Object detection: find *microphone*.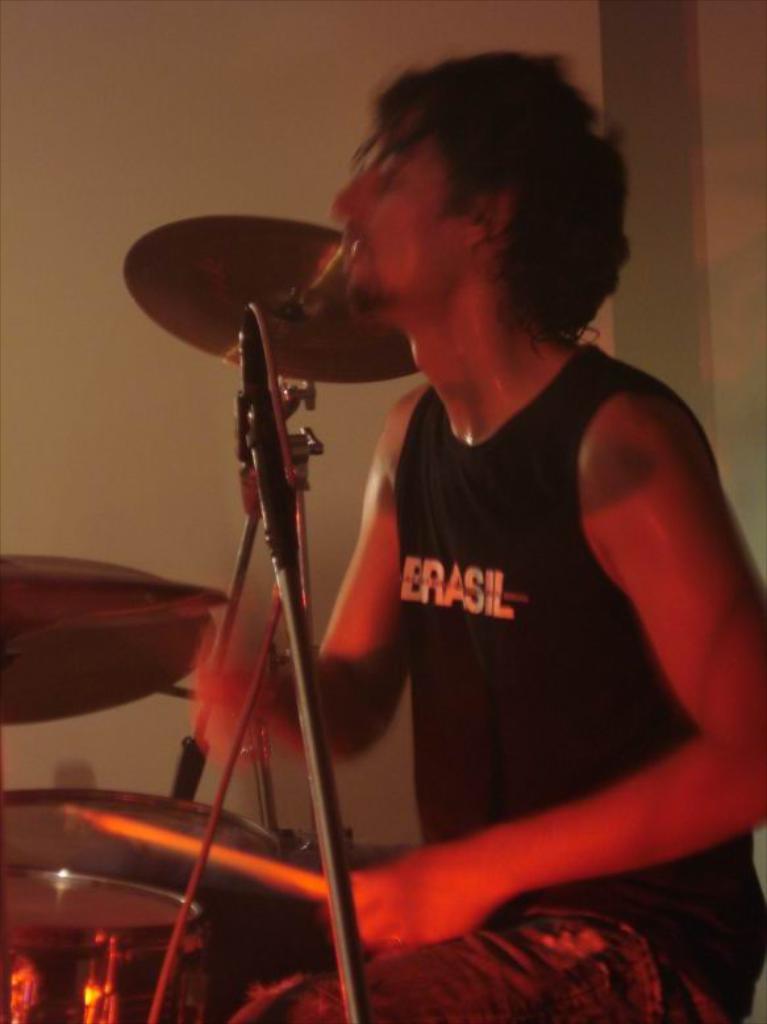
bbox(232, 307, 274, 524).
